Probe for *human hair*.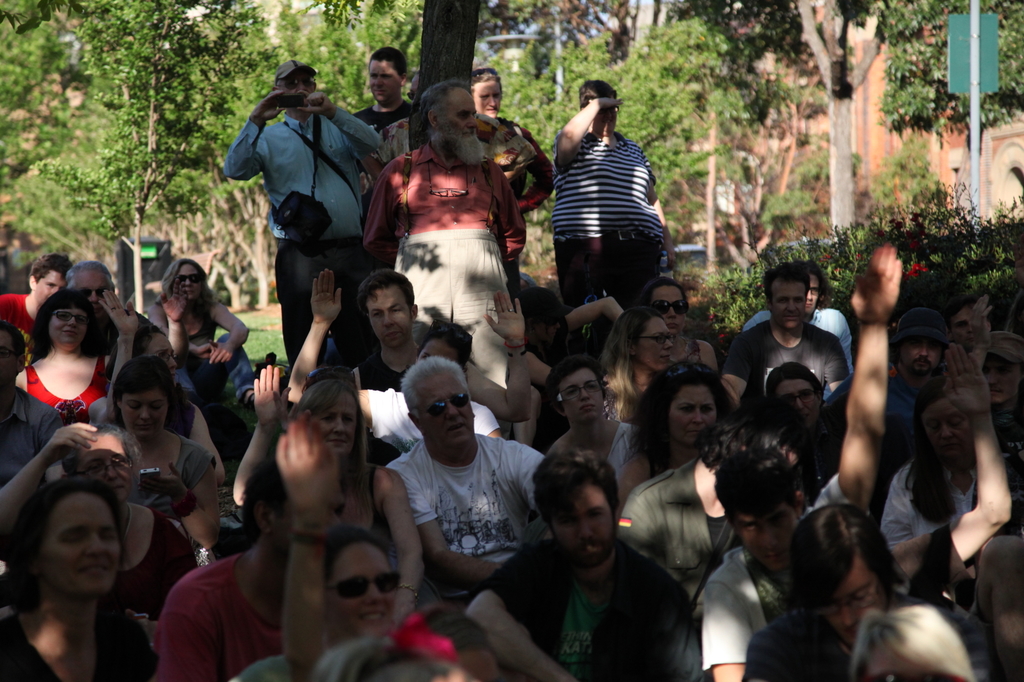
Probe result: x1=628, y1=362, x2=731, y2=471.
